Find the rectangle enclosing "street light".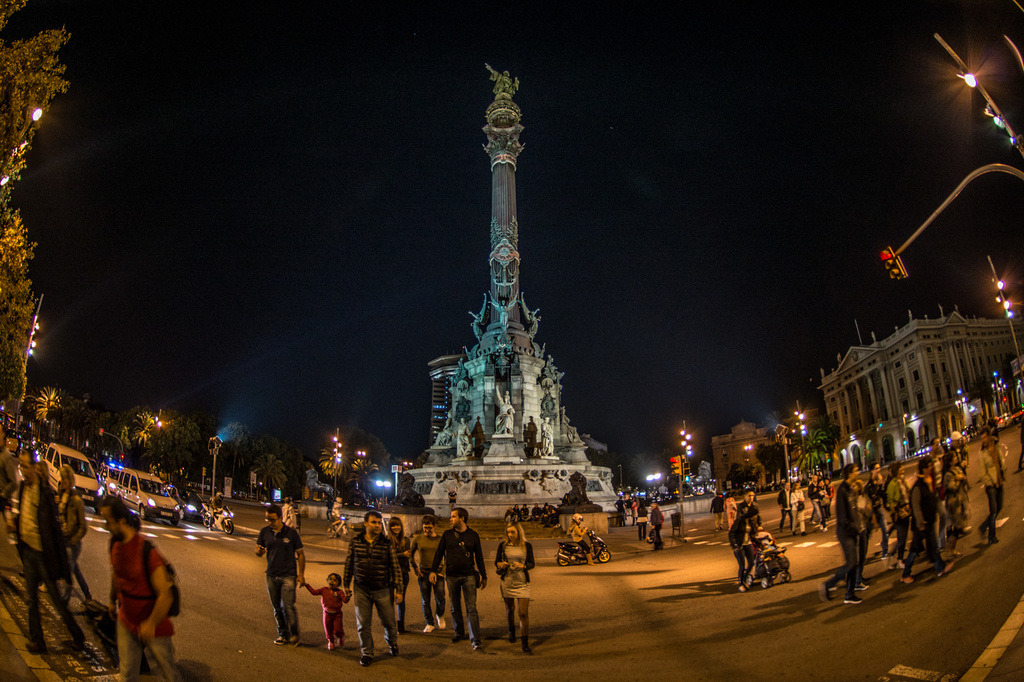
<bbox>989, 253, 1023, 378</bbox>.
